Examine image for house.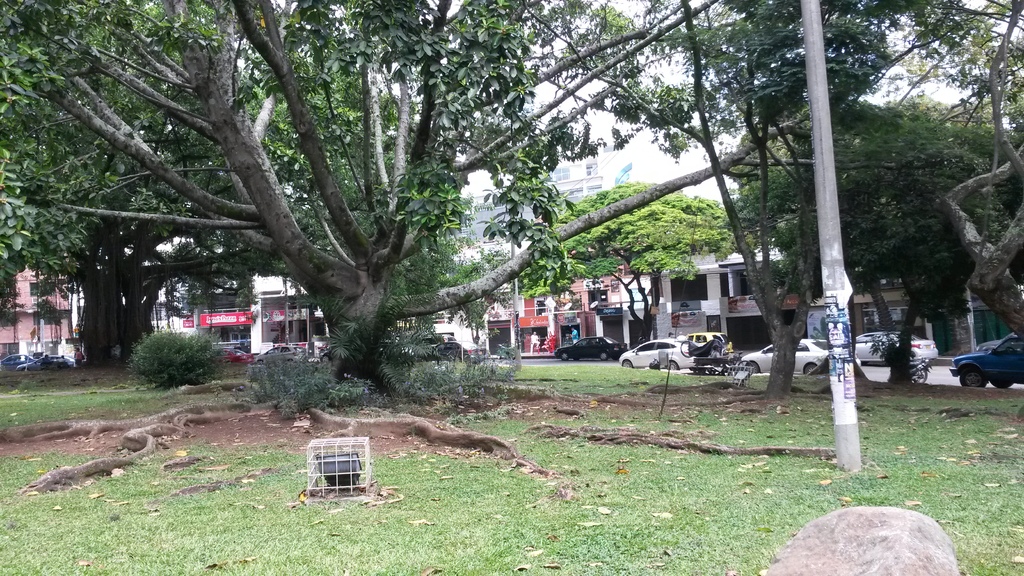
Examination result: [left=850, top=280, right=926, bottom=342].
